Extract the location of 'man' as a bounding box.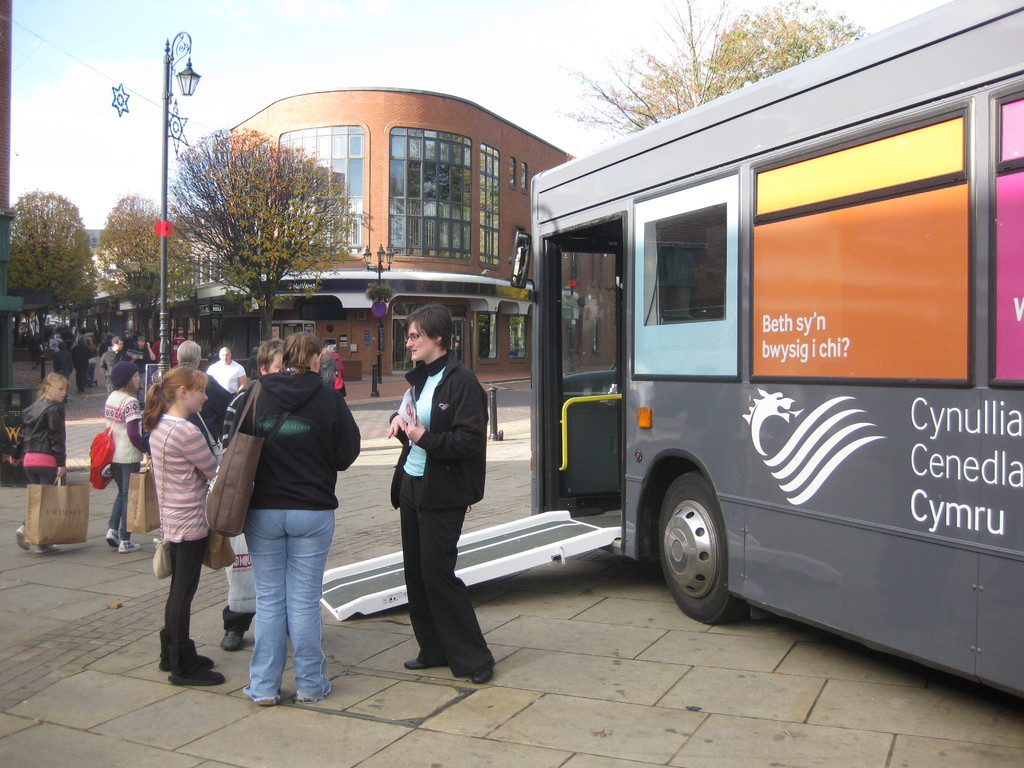
374:306:492:677.
